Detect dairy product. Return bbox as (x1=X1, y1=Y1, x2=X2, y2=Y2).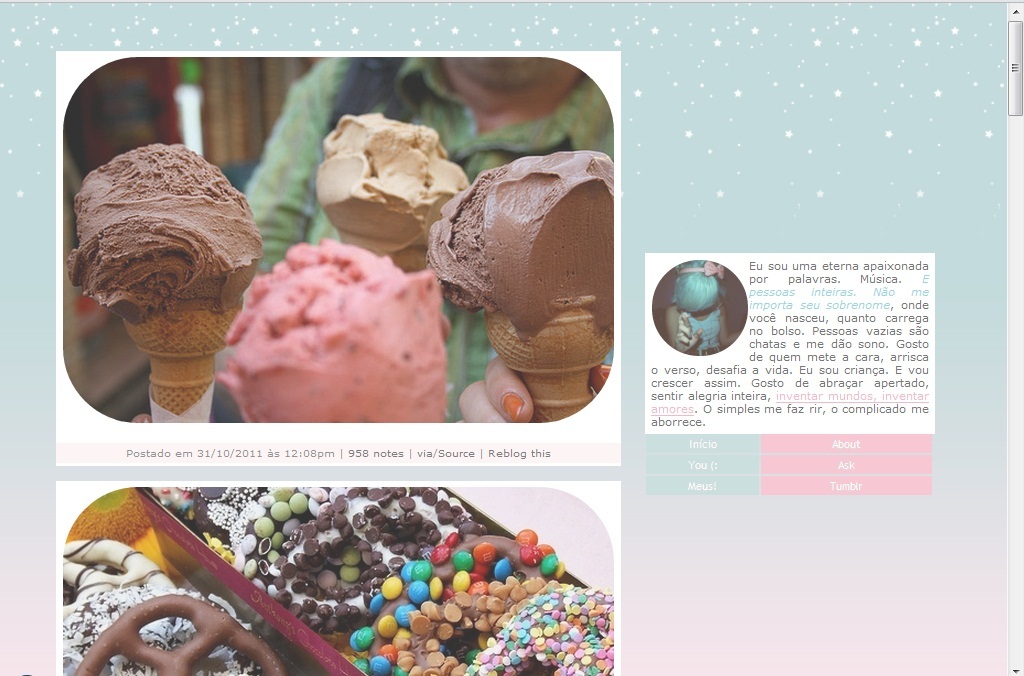
(x1=317, y1=113, x2=467, y2=257).
